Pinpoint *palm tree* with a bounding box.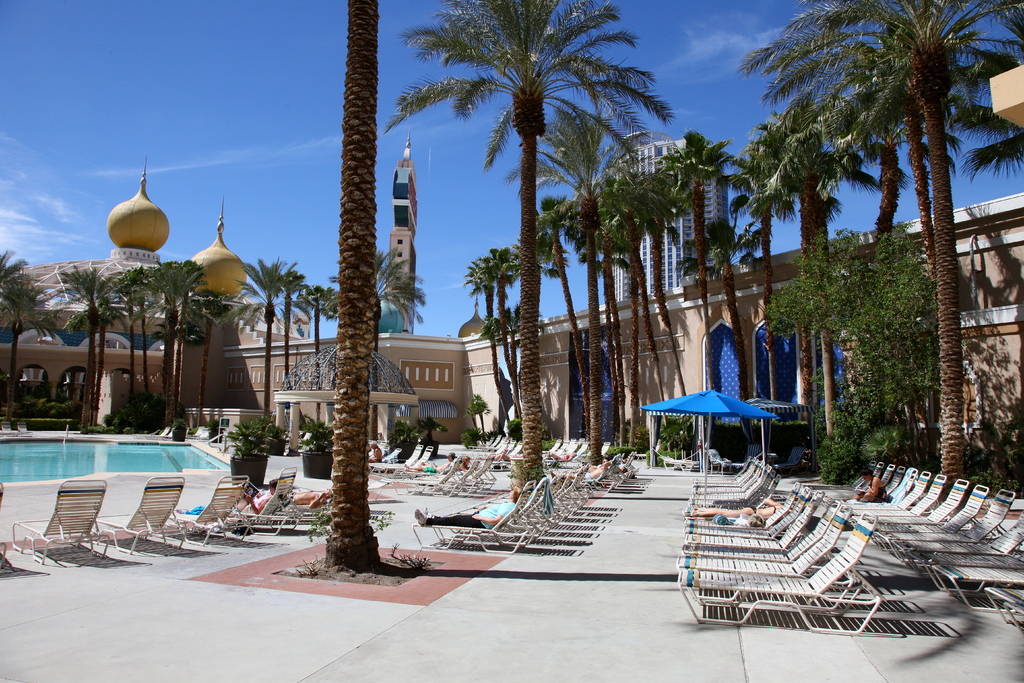
region(743, 142, 812, 453).
